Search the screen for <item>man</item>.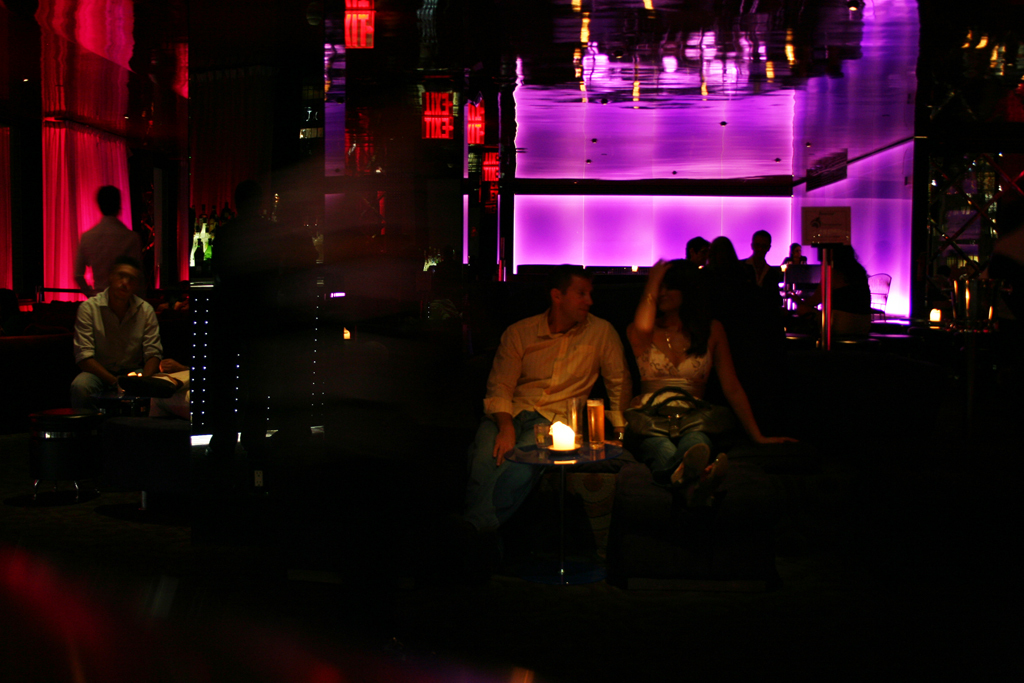
Found at <region>685, 237, 714, 265</region>.
